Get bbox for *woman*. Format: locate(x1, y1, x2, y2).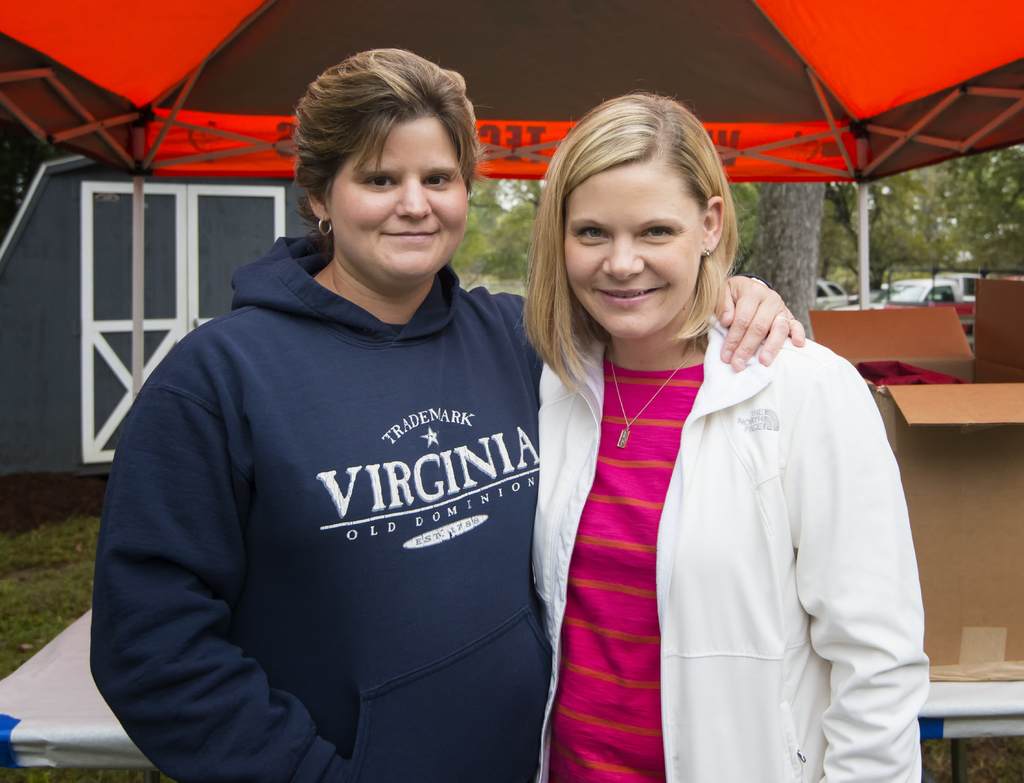
locate(88, 45, 810, 782).
